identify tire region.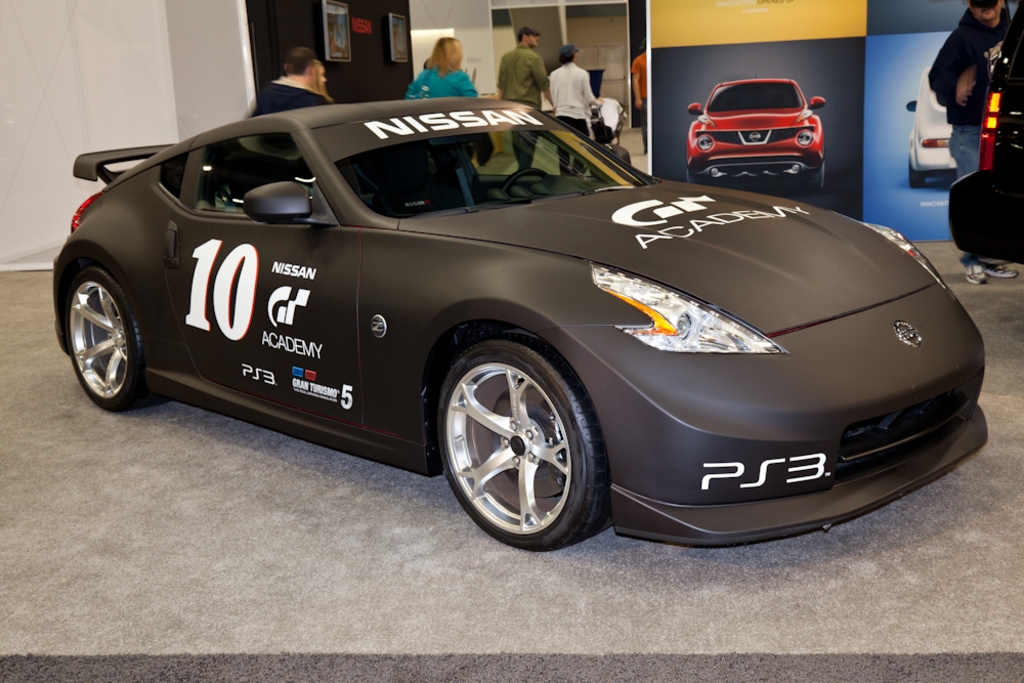
Region: crop(810, 164, 831, 193).
